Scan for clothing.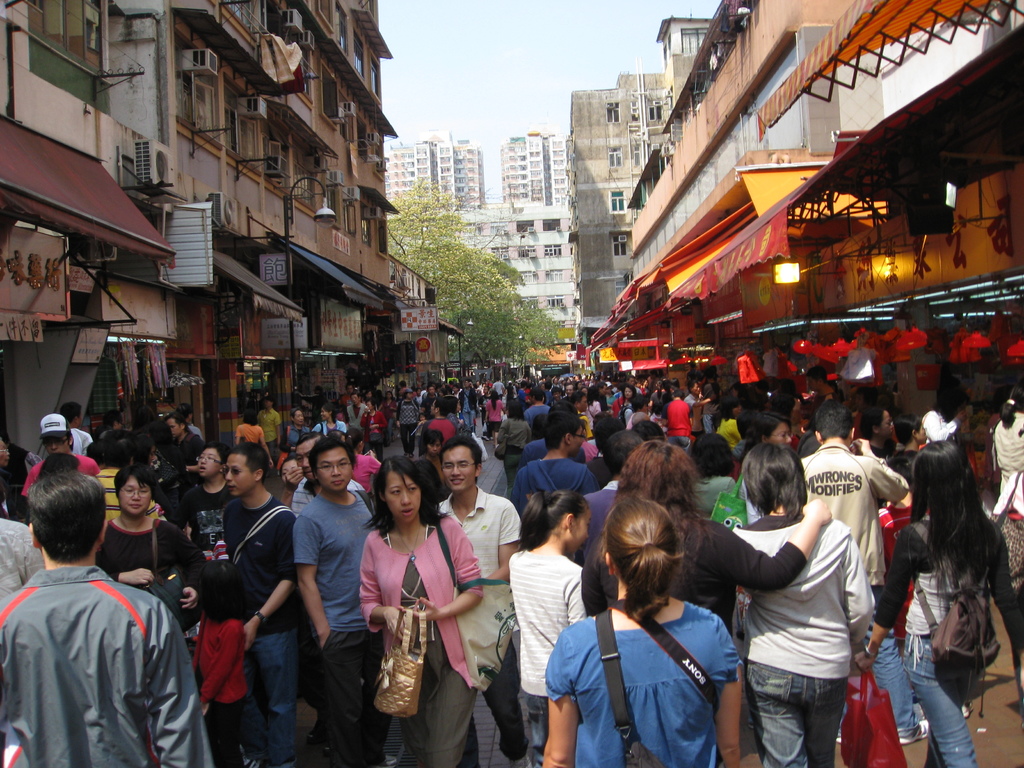
Scan result: [left=898, top=634, right=986, bottom=767].
